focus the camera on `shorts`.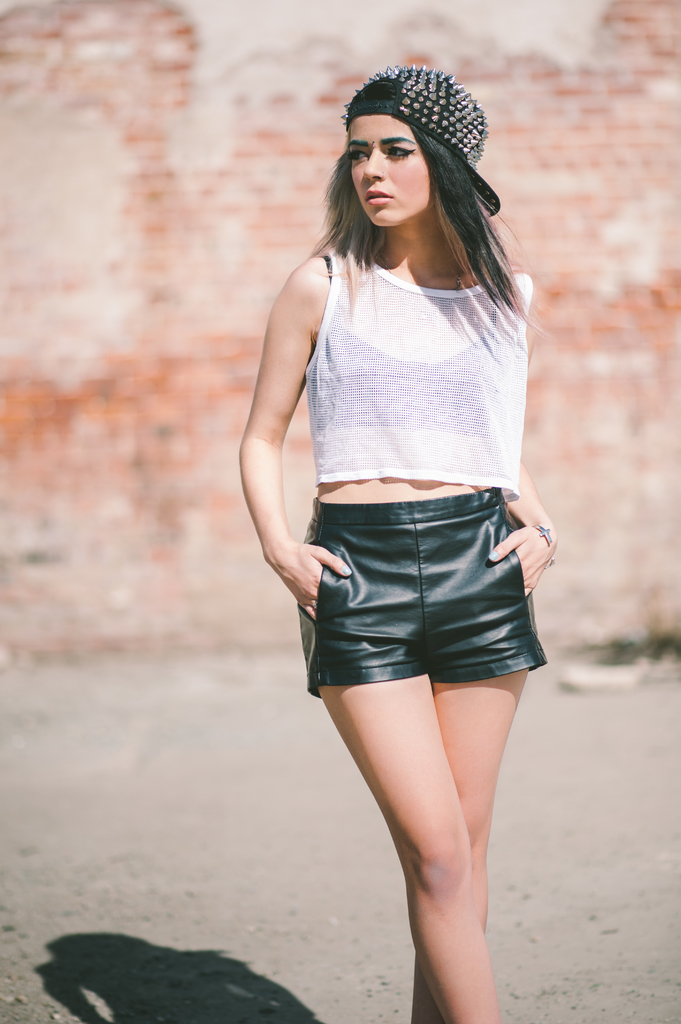
Focus region: [298,485,549,698].
